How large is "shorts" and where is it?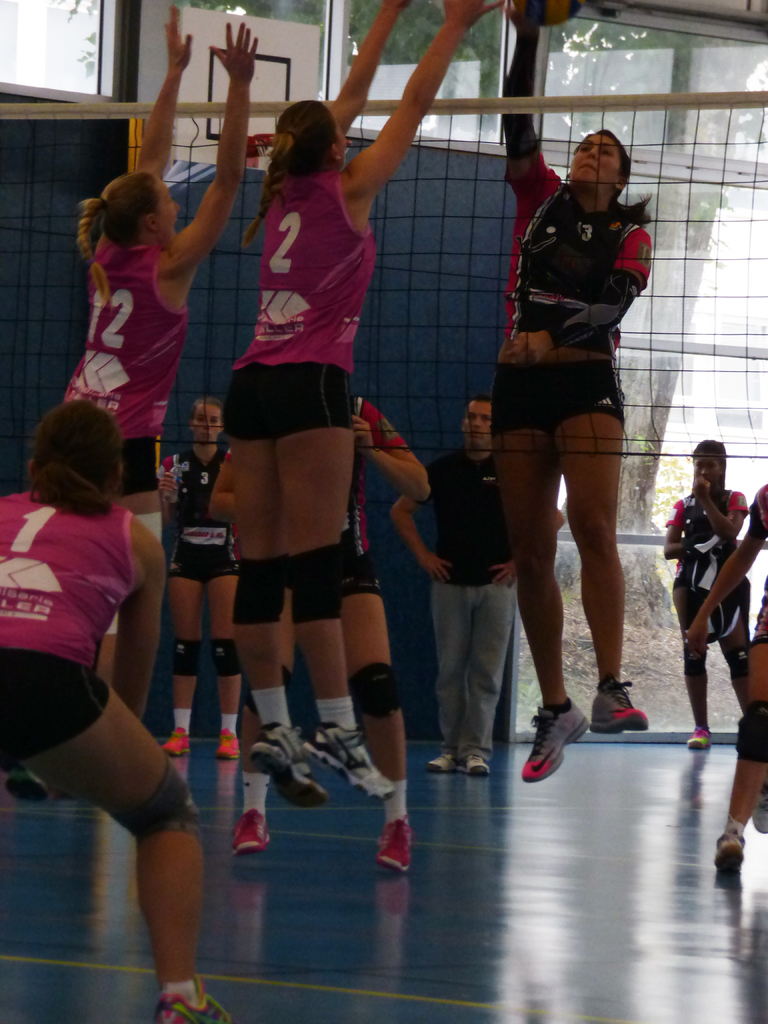
Bounding box: <bbox>0, 650, 110, 761</bbox>.
